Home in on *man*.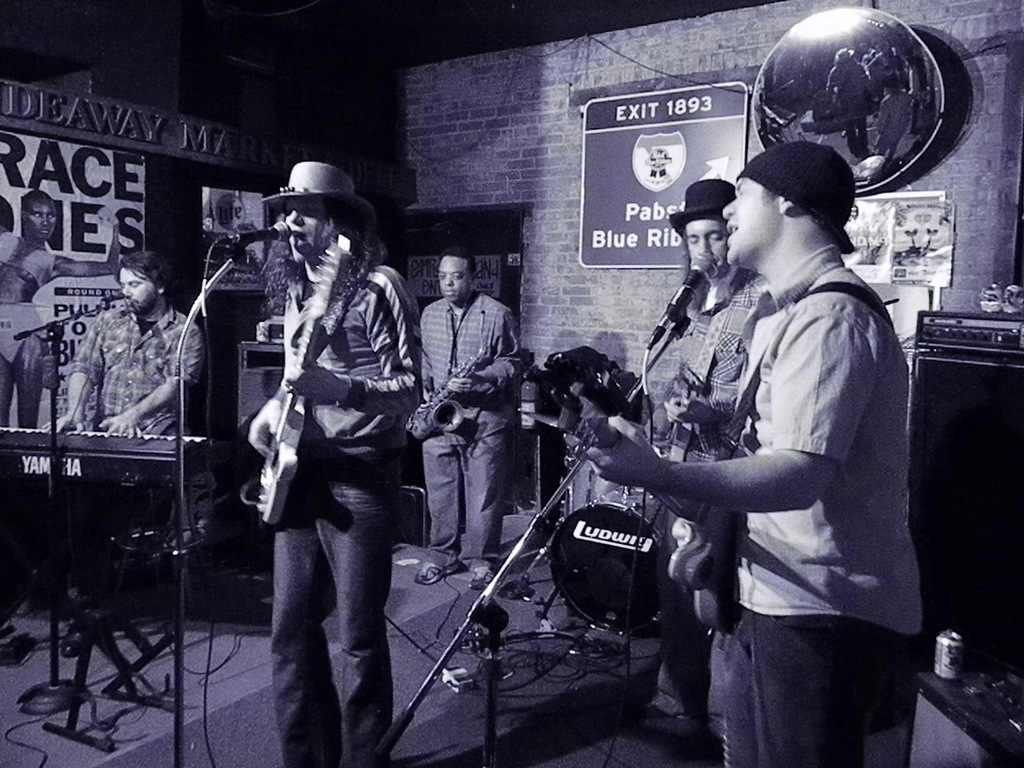
Homed in at BBox(70, 251, 205, 527).
